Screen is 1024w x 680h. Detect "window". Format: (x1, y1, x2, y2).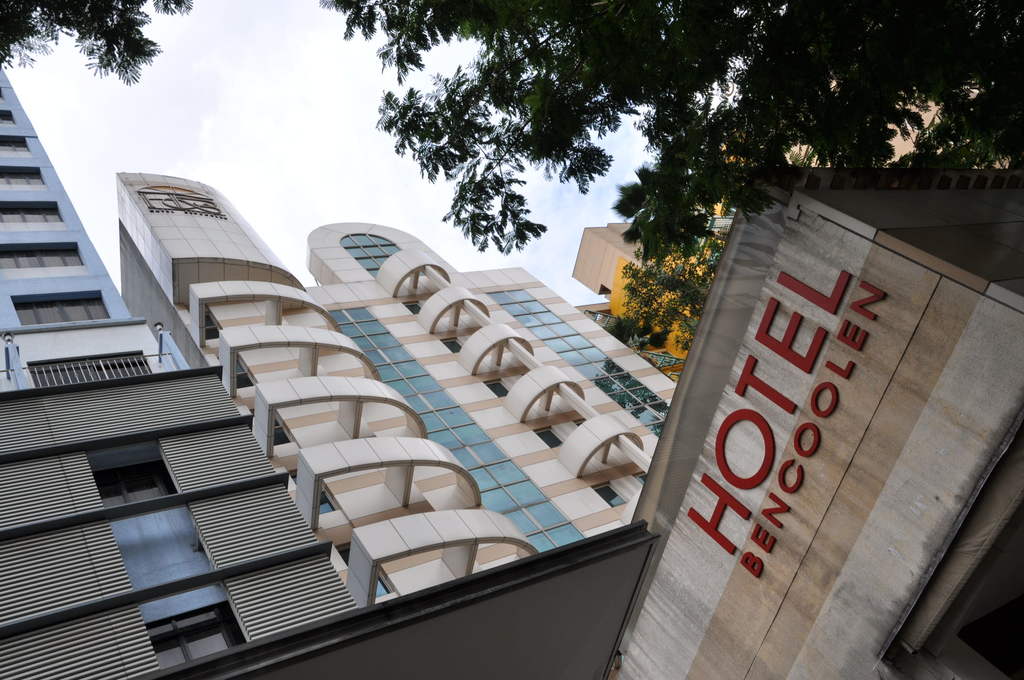
(0, 206, 61, 224).
